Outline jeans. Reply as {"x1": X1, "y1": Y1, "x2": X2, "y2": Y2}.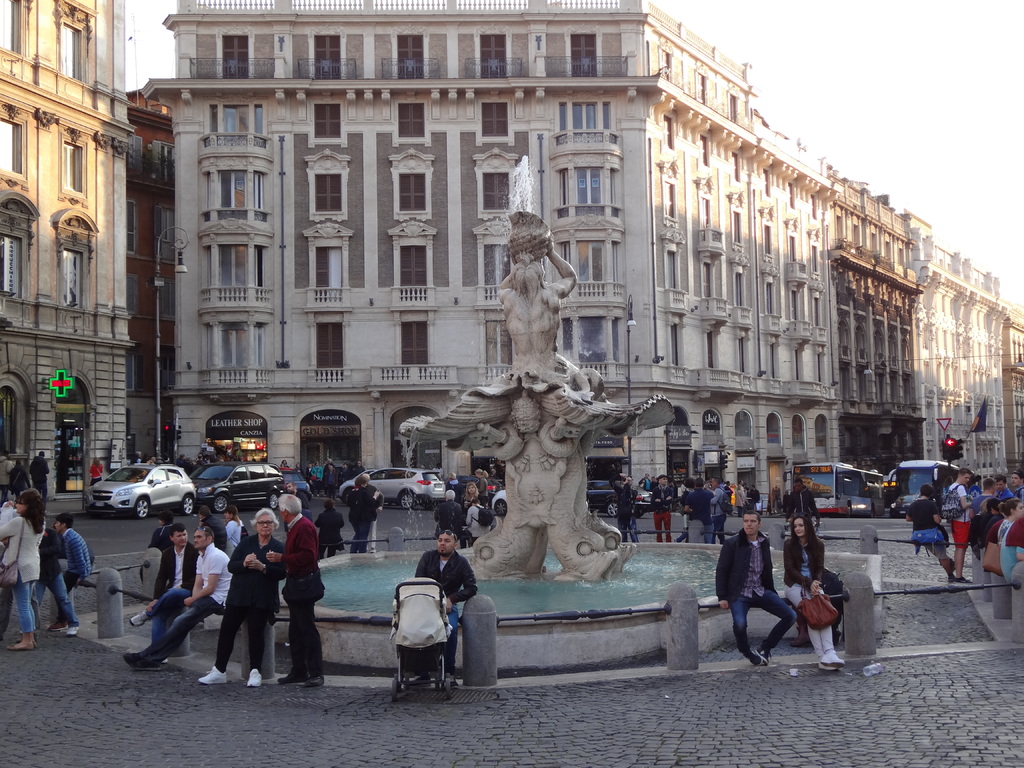
{"x1": 293, "y1": 600, "x2": 323, "y2": 669}.
